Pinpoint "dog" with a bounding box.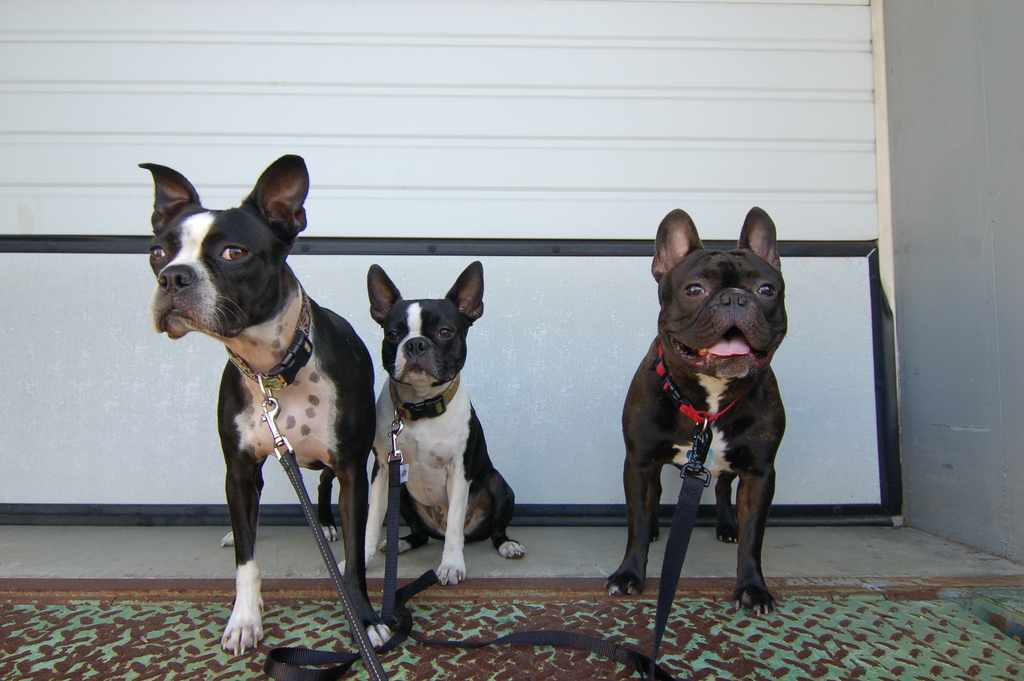
crop(139, 151, 379, 665).
